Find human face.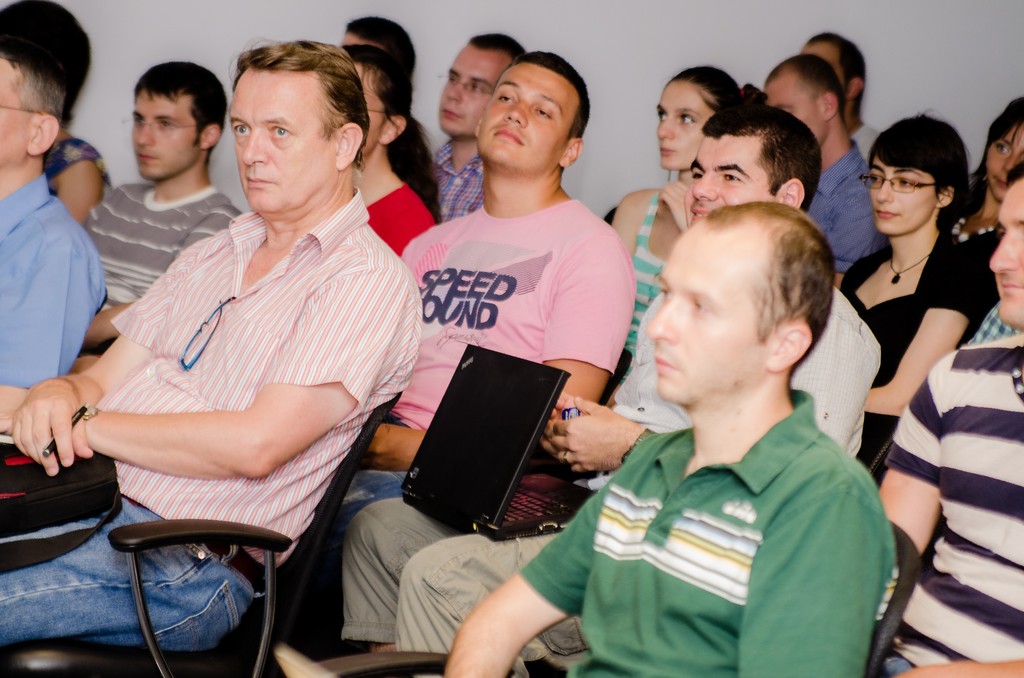
{"left": 765, "top": 79, "right": 824, "bottom": 147}.
